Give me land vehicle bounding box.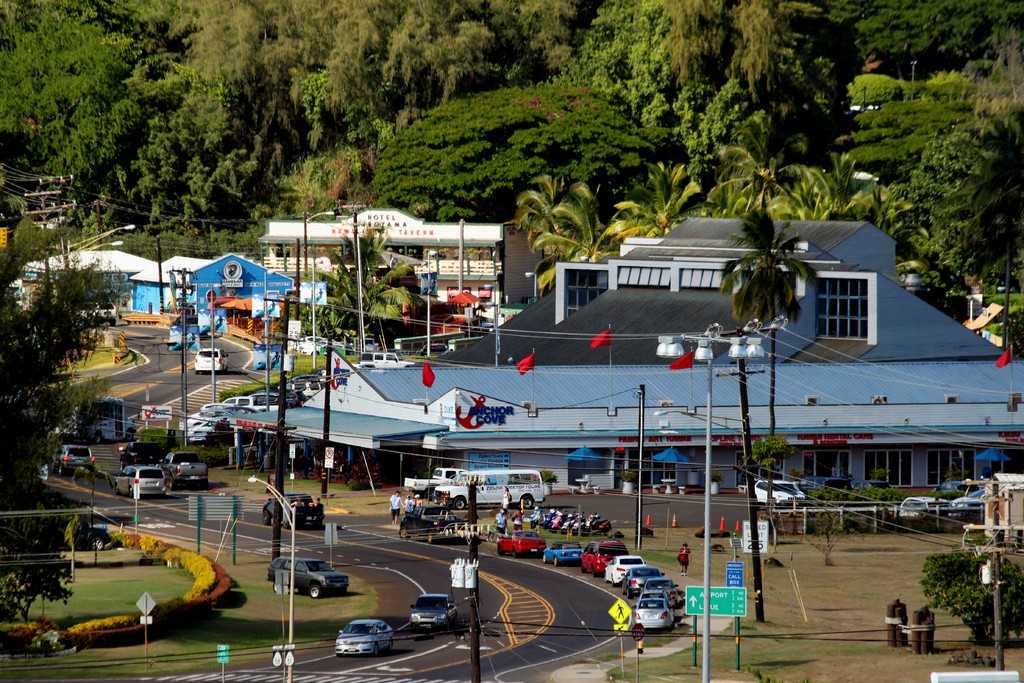
(x1=583, y1=541, x2=630, y2=573).
